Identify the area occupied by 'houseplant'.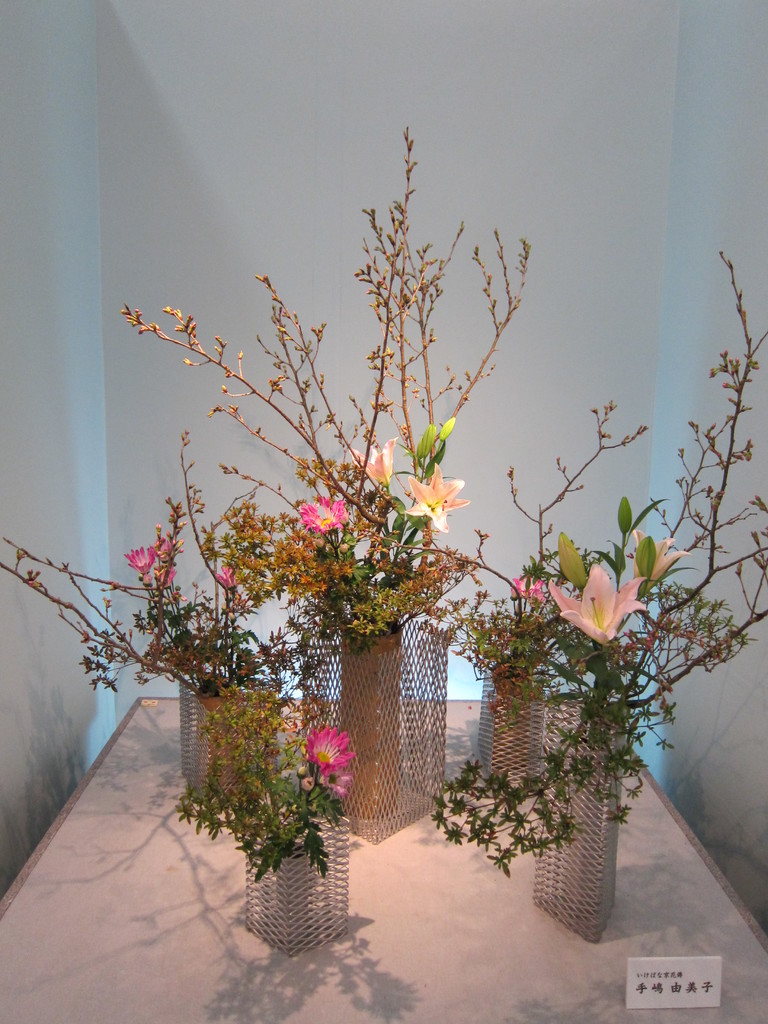
Area: l=184, t=660, r=394, b=966.
